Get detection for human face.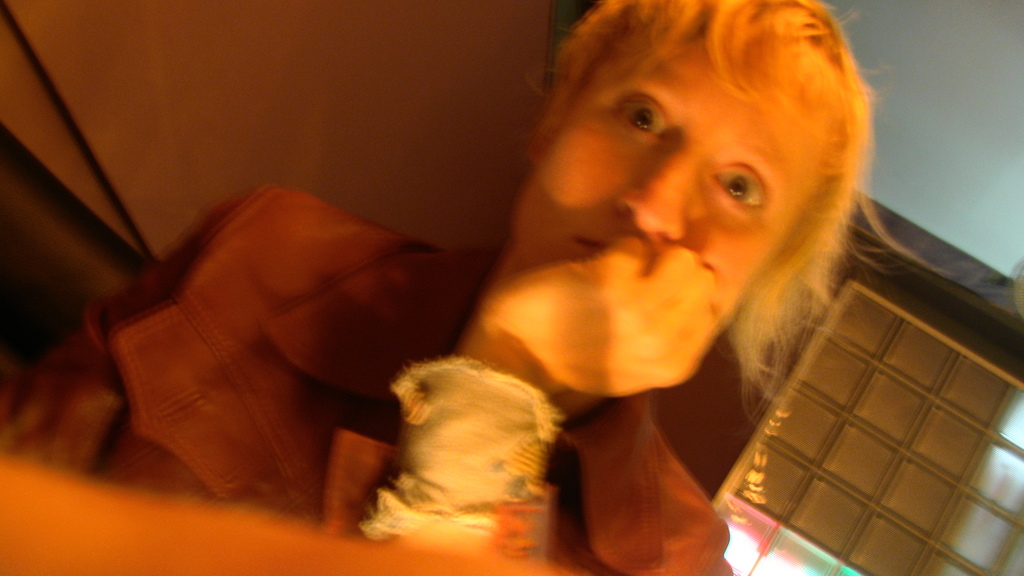
Detection: l=515, t=20, r=823, b=324.
